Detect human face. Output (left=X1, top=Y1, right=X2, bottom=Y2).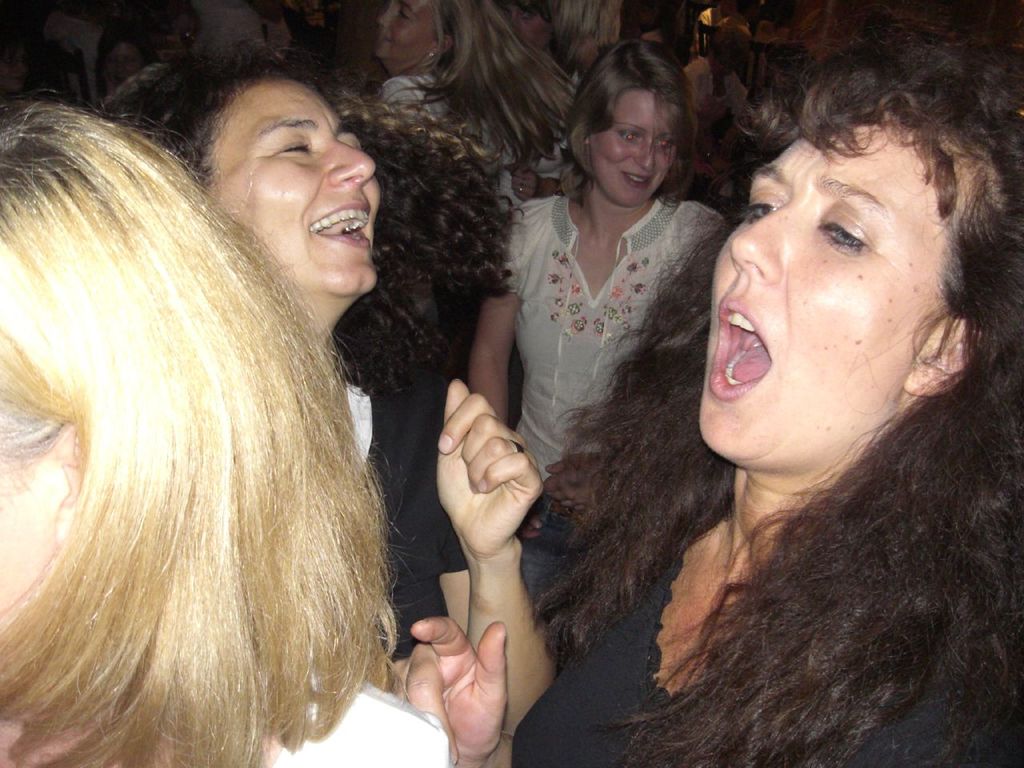
(left=589, top=86, right=675, bottom=208).
